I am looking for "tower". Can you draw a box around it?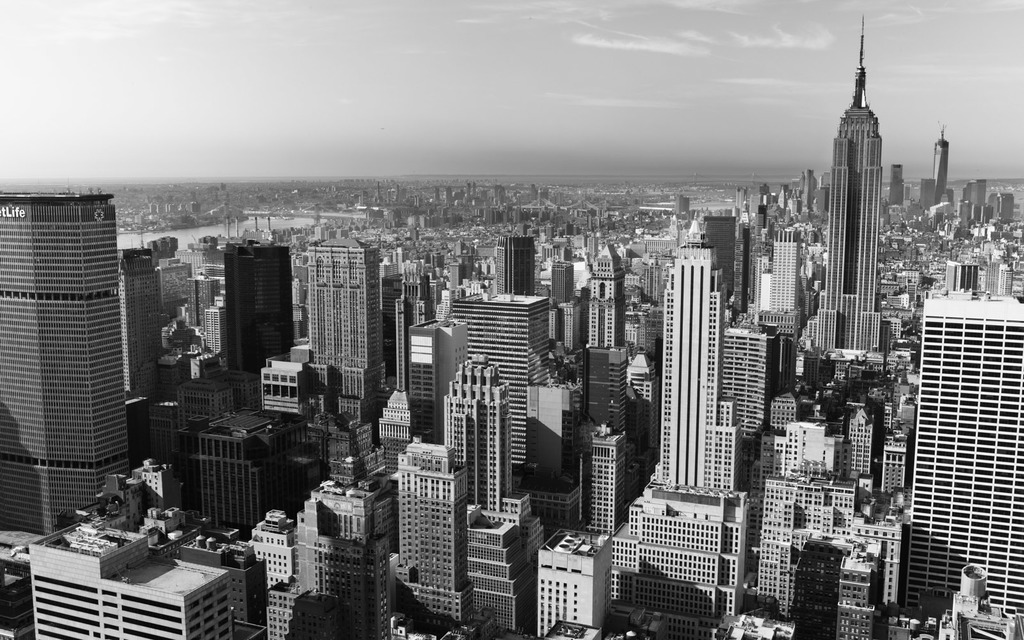
Sure, the bounding box is box=[295, 239, 405, 450].
